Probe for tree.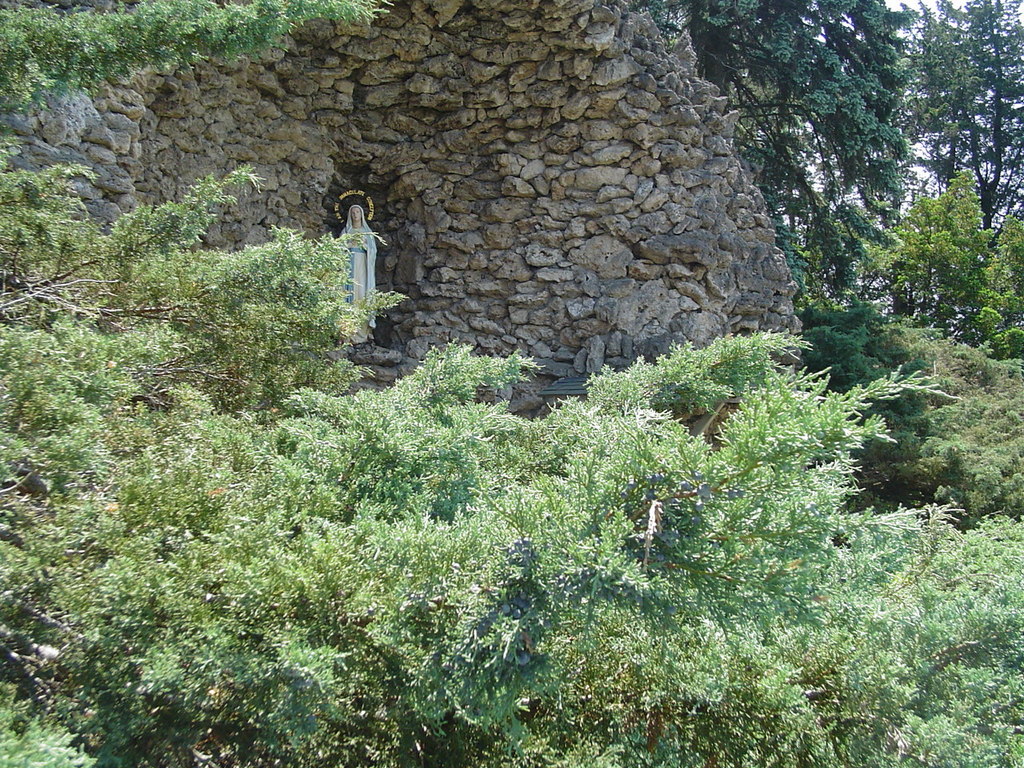
Probe result: bbox=[885, 166, 1023, 362].
